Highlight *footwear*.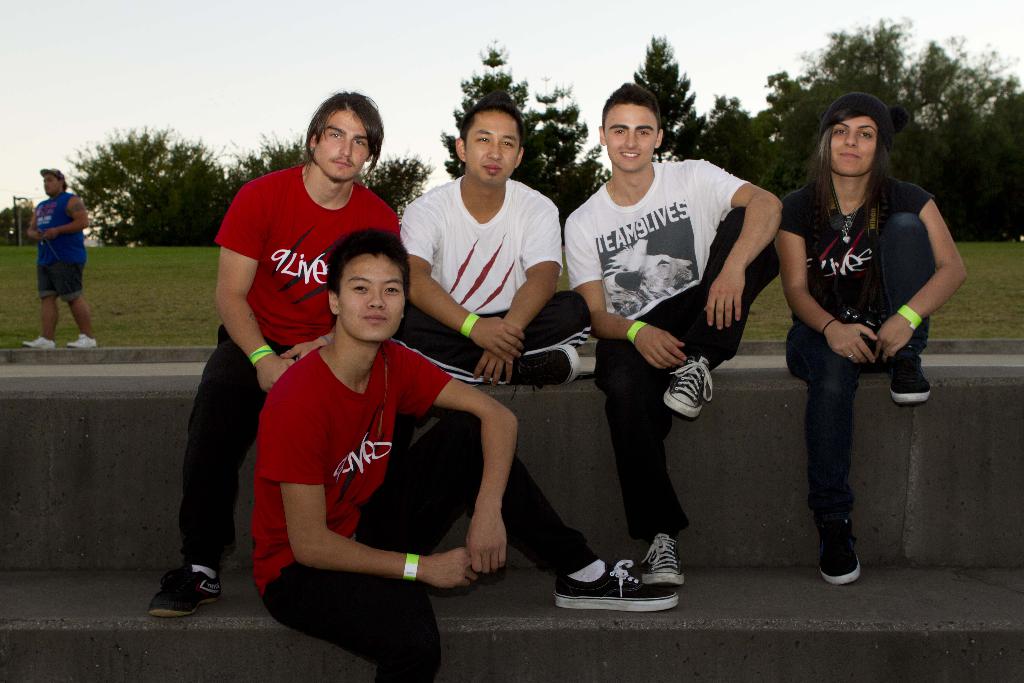
Highlighted region: [x1=499, y1=347, x2=583, y2=404].
